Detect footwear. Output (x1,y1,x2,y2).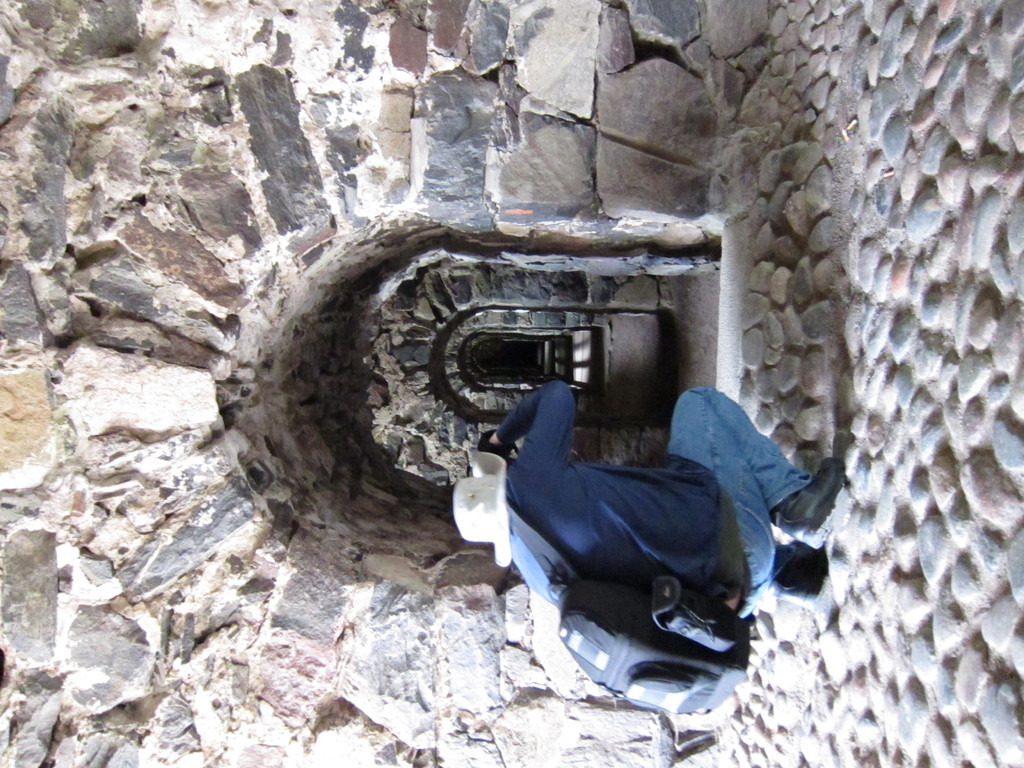
(776,458,847,546).
